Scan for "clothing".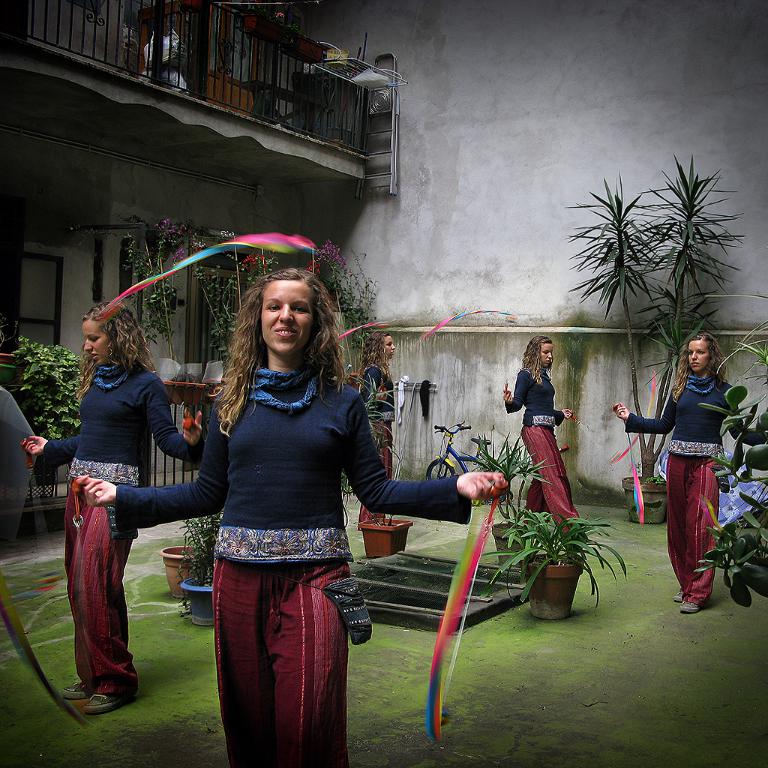
Scan result: Rect(510, 371, 580, 542).
